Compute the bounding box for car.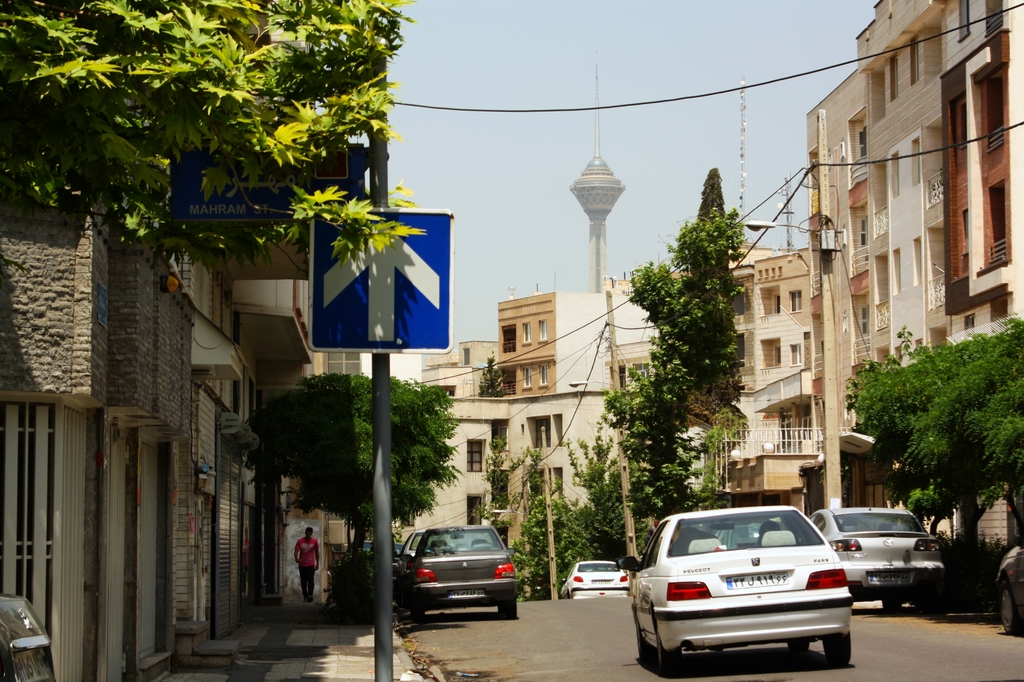
l=627, t=504, r=852, b=670.
